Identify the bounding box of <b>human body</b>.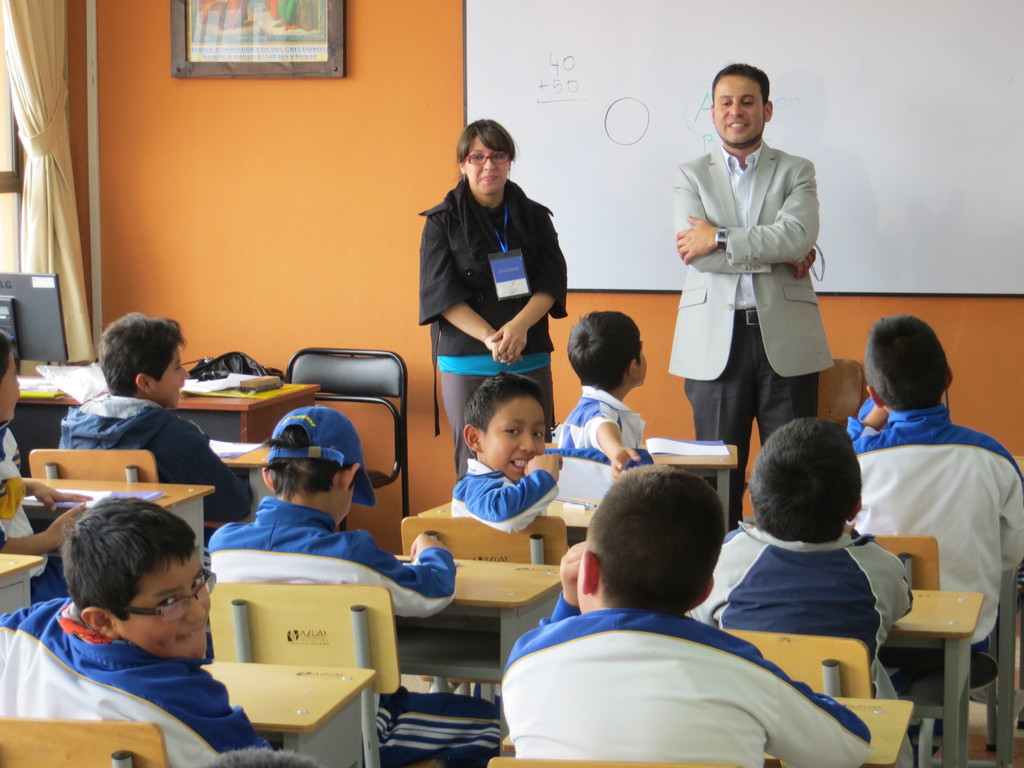
[501, 538, 867, 767].
